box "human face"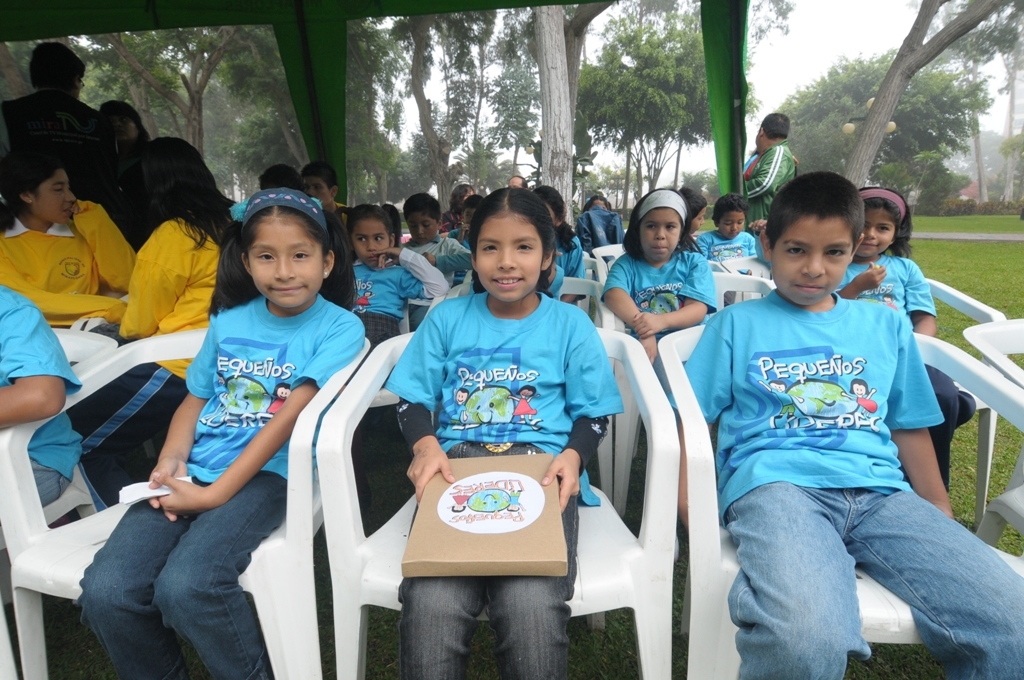
bbox=[34, 173, 74, 226]
